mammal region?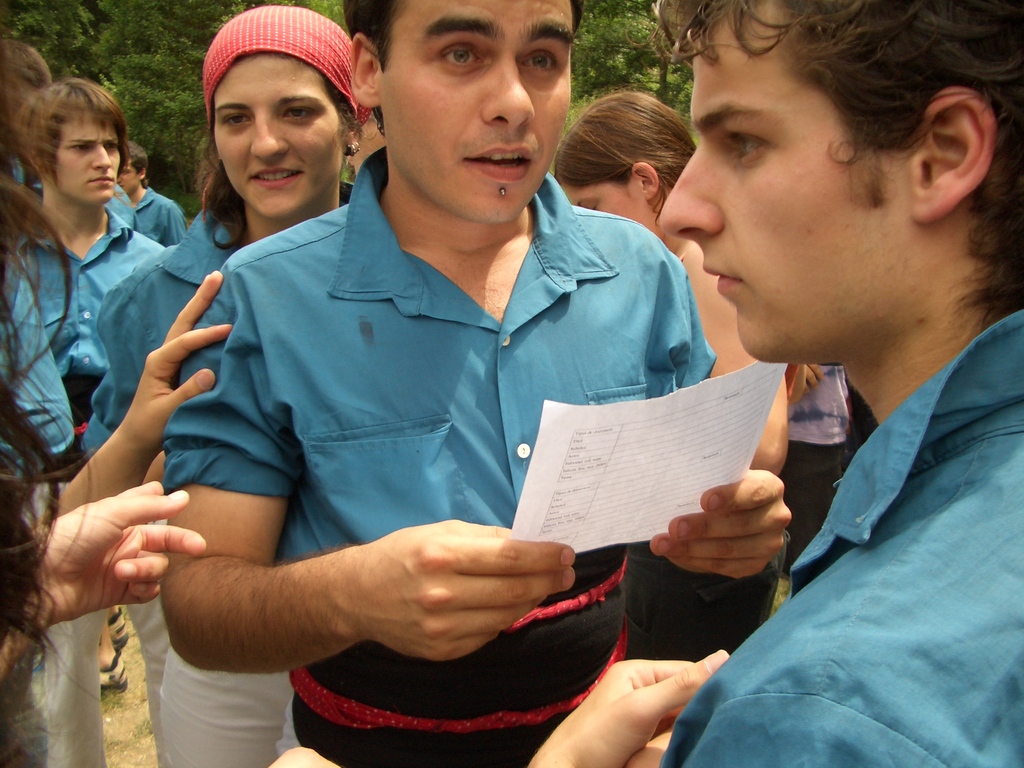
[x1=115, y1=141, x2=186, y2=246]
